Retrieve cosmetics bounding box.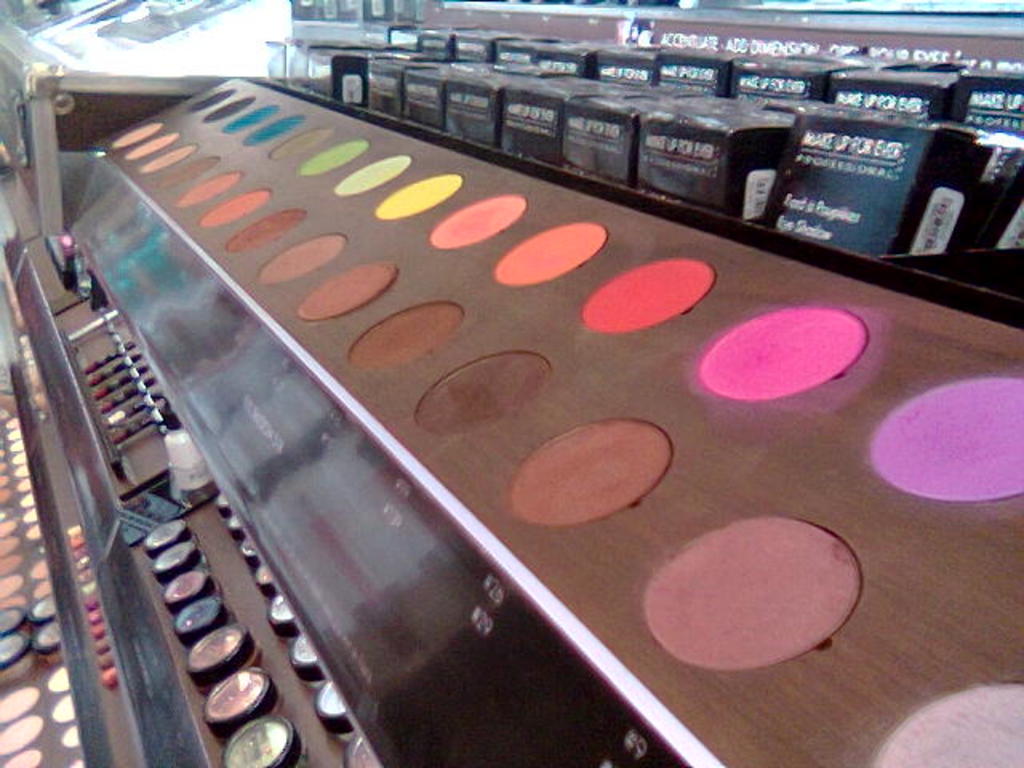
Bounding box: 0, 710, 45, 754.
